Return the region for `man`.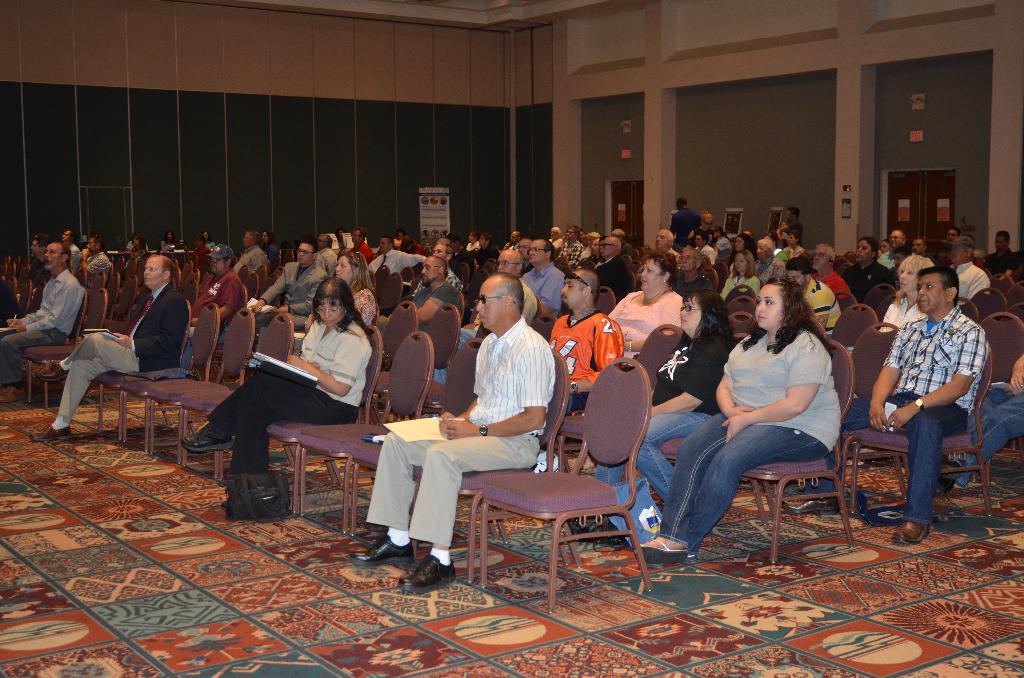
781, 200, 804, 238.
